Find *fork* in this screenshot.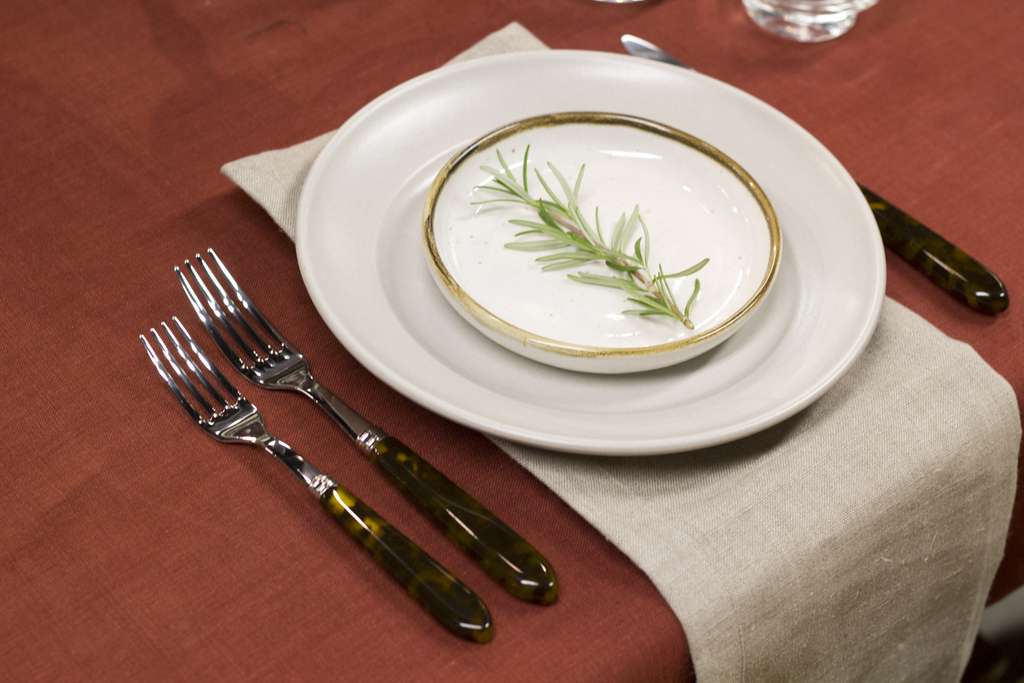
The bounding box for *fork* is (x1=137, y1=318, x2=498, y2=645).
